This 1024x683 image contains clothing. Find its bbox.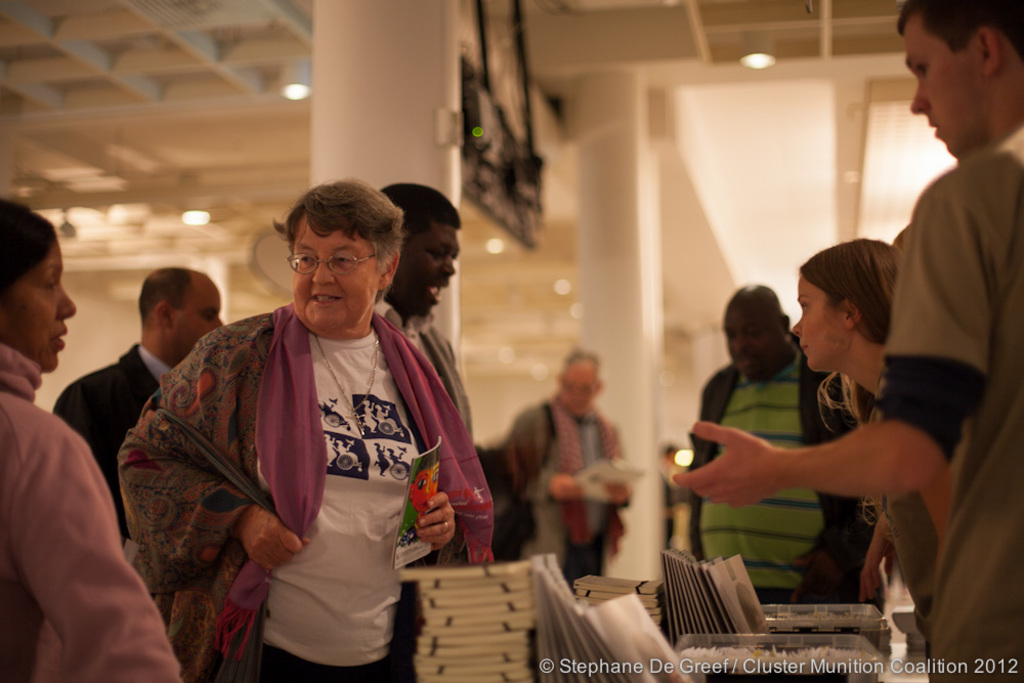
(881,126,1023,680).
